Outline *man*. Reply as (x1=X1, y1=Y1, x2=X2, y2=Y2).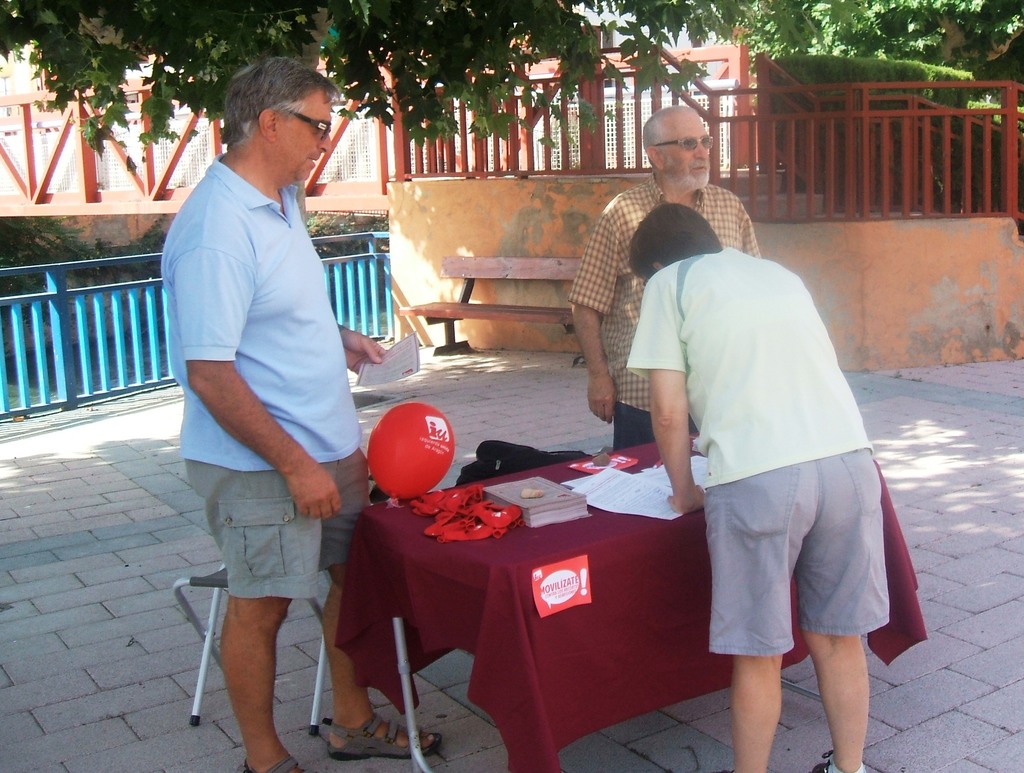
(x1=159, y1=34, x2=376, y2=754).
